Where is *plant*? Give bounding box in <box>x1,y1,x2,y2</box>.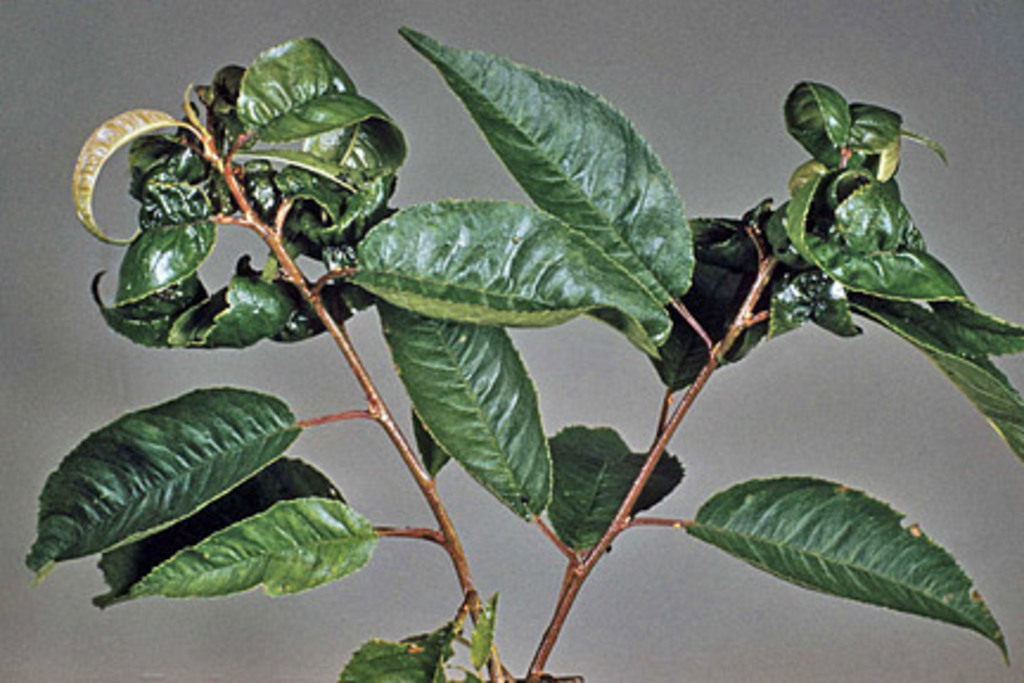
<box>21,26,1022,681</box>.
